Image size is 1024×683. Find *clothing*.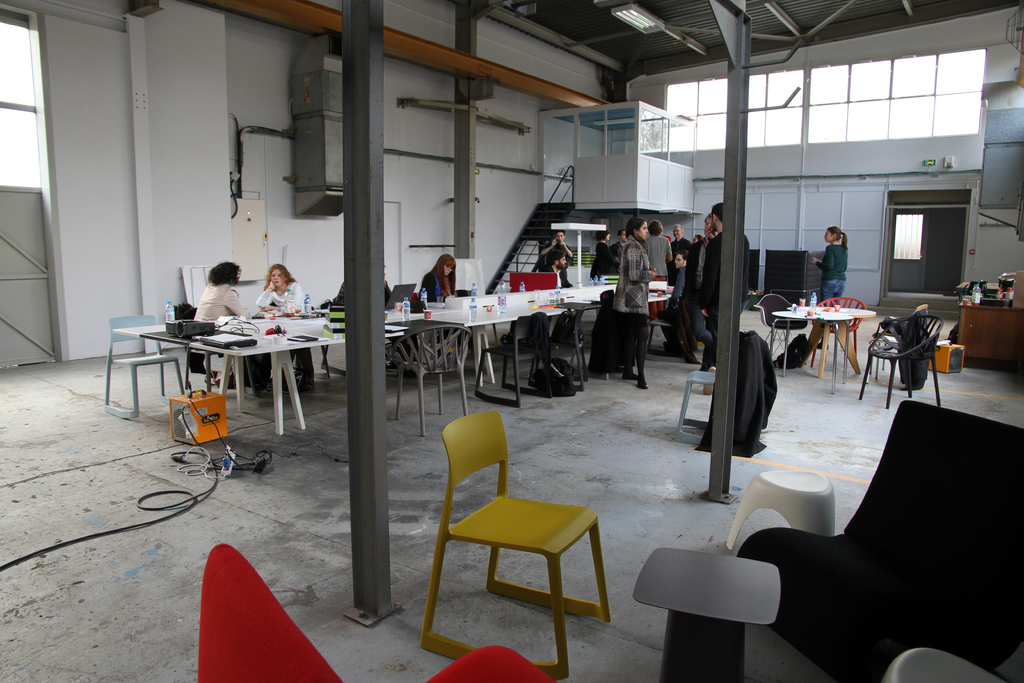
BBox(643, 238, 672, 313).
